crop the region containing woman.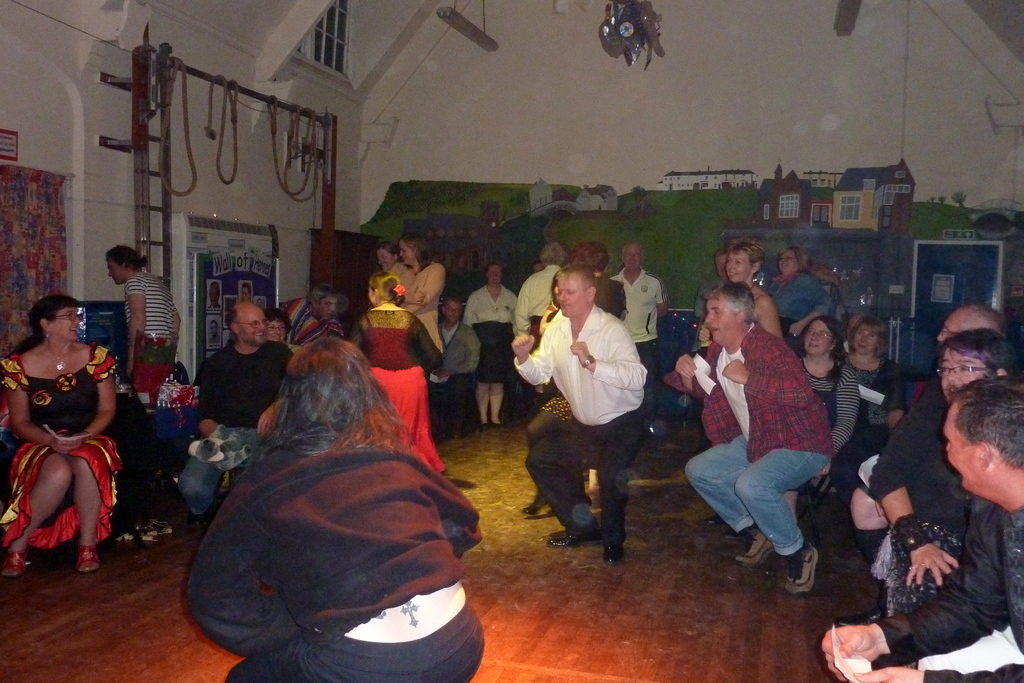
Crop region: [left=169, top=298, right=482, bottom=677].
